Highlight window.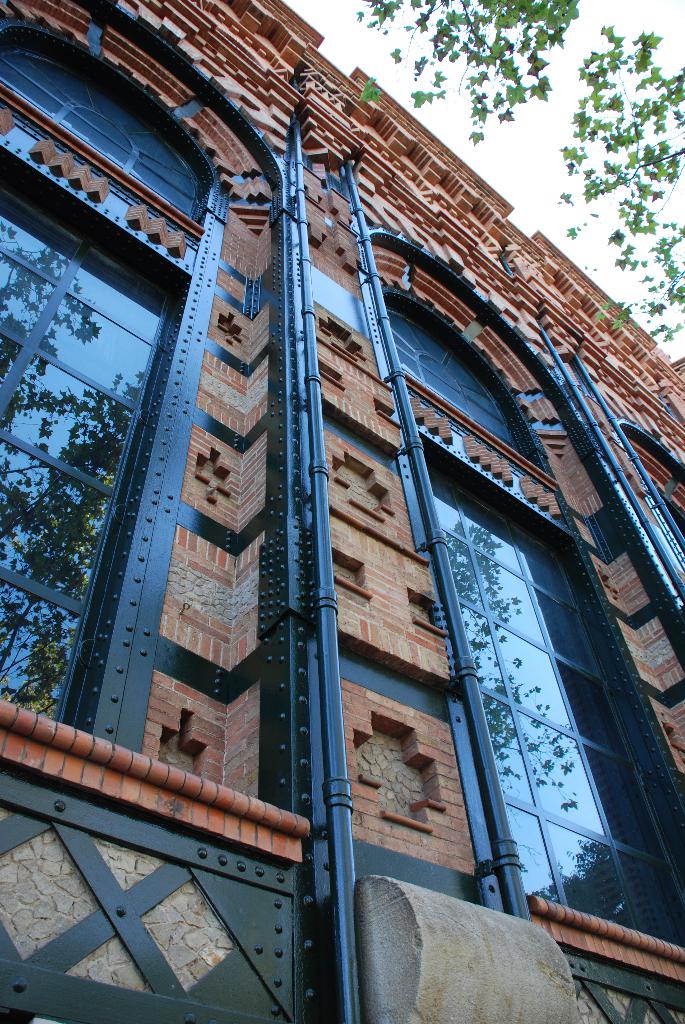
Highlighted region: 427, 462, 682, 945.
